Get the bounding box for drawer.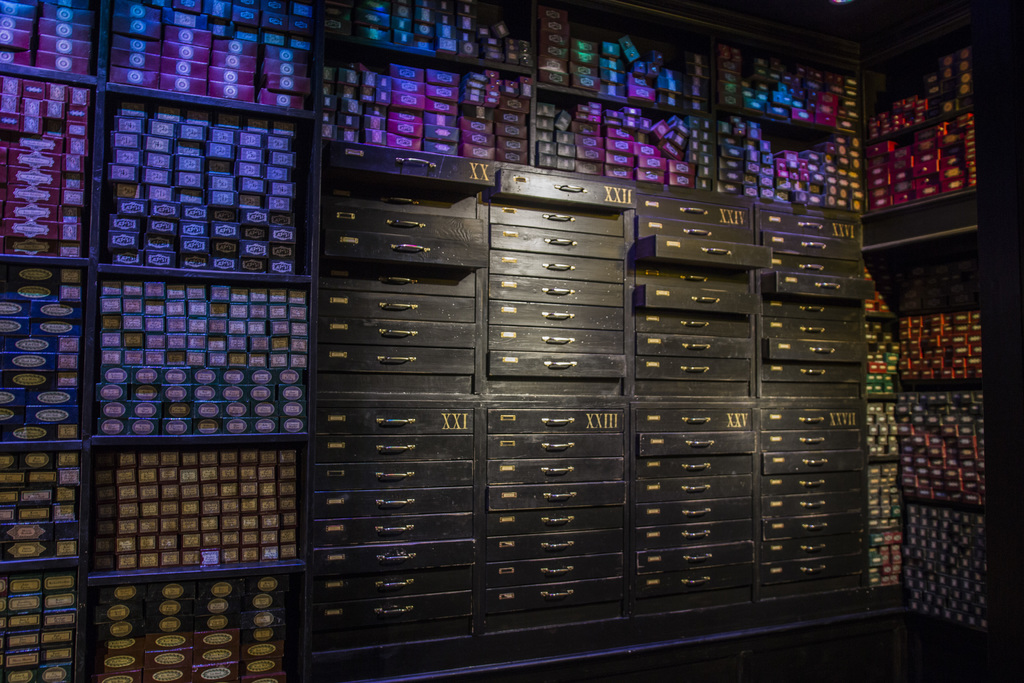
<bbox>640, 318, 751, 336</bbox>.
